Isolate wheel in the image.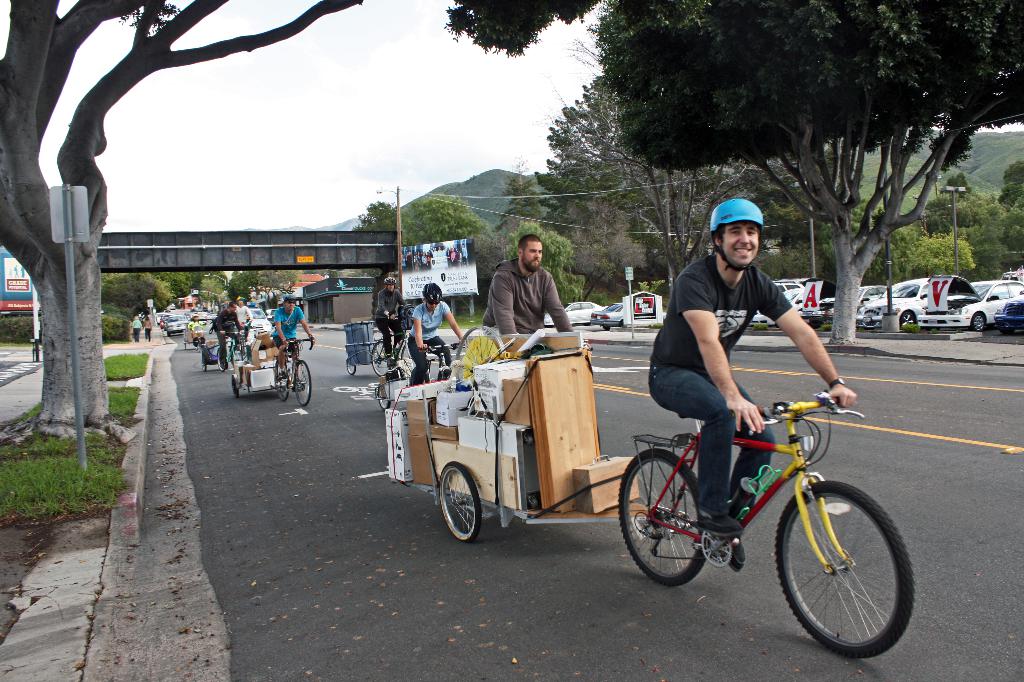
Isolated region: 454, 325, 507, 380.
